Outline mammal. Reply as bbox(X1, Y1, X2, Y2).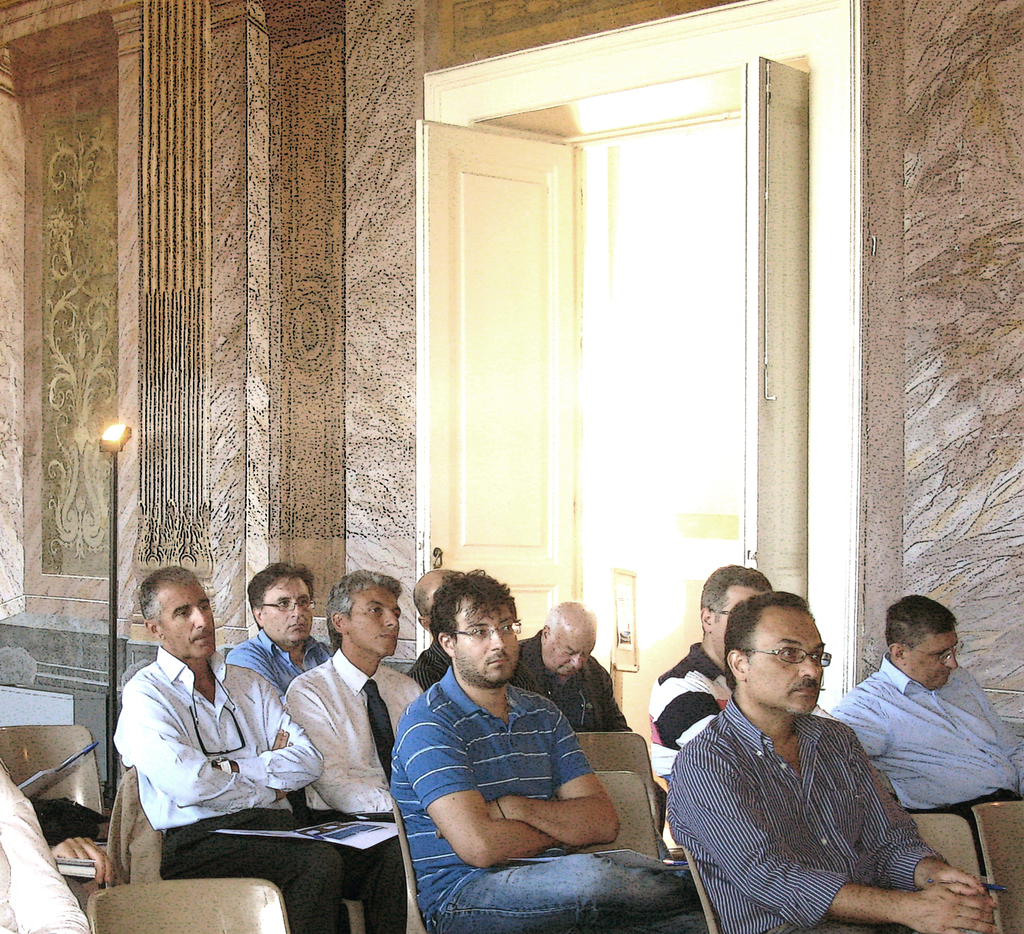
bbox(224, 561, 340, 707).
